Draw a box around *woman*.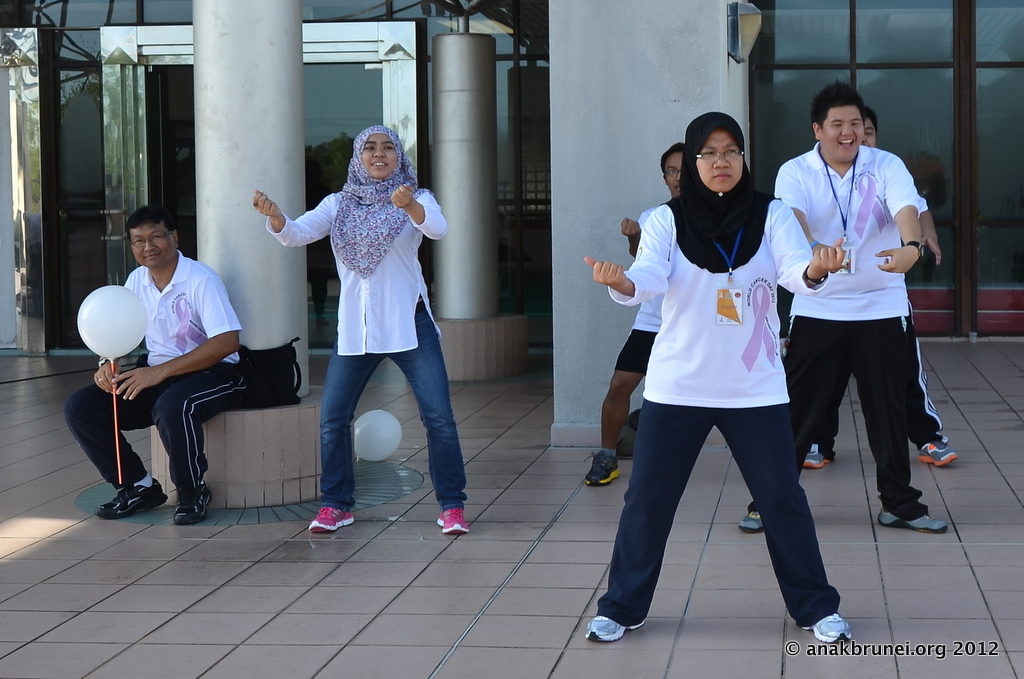
region(583, 109, 859, 642).
